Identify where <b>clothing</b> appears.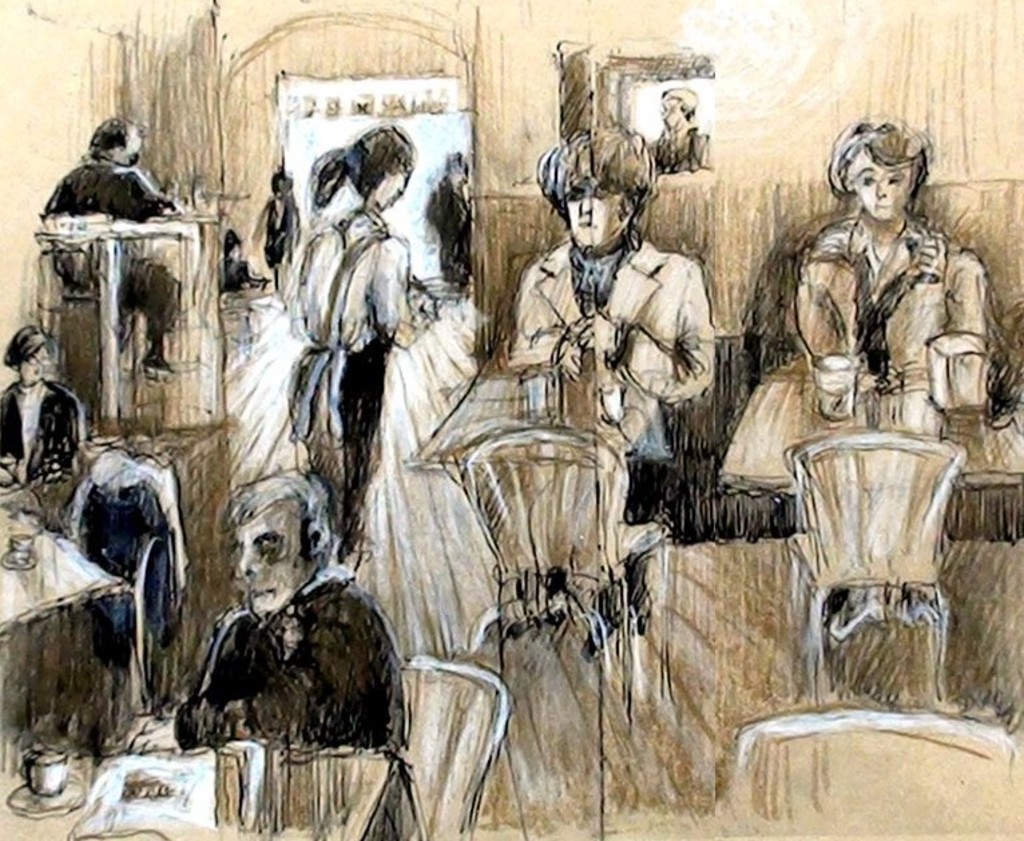
Appears at box=[425, 172, 471, 265].
